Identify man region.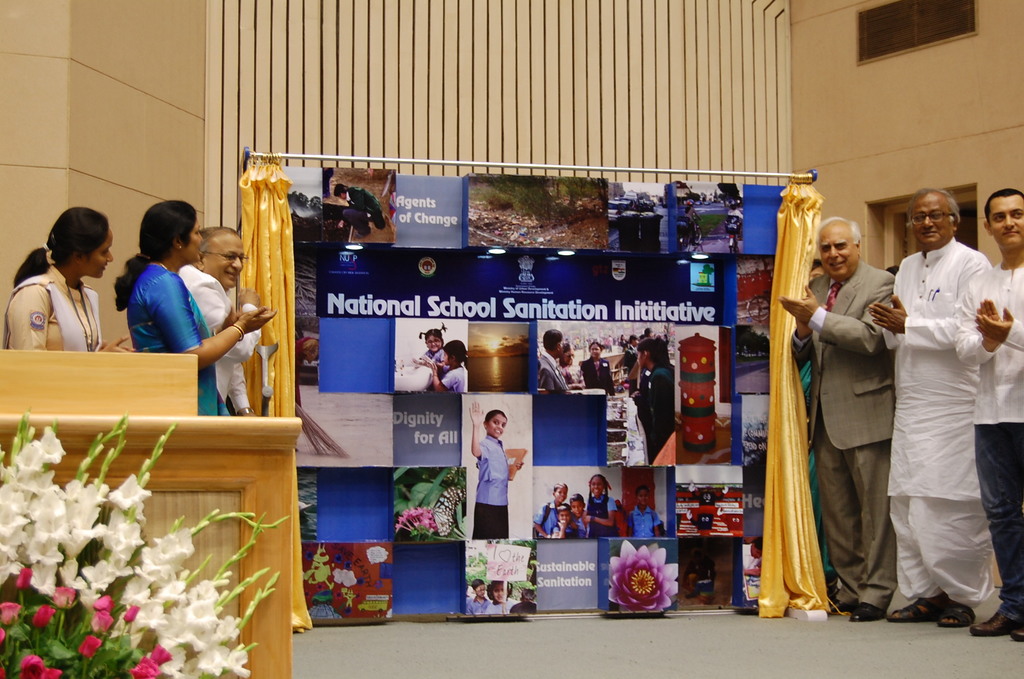
Region: [954,190,1023,643].
